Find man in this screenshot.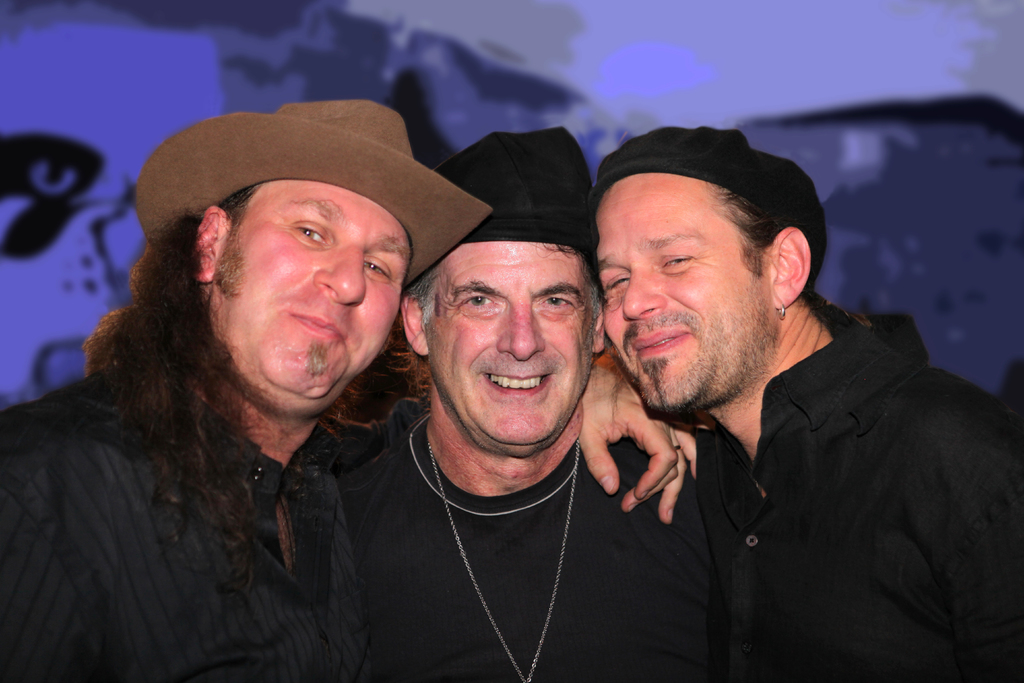
The bounding box for man is Rect(594, 120, 1023, 682).
